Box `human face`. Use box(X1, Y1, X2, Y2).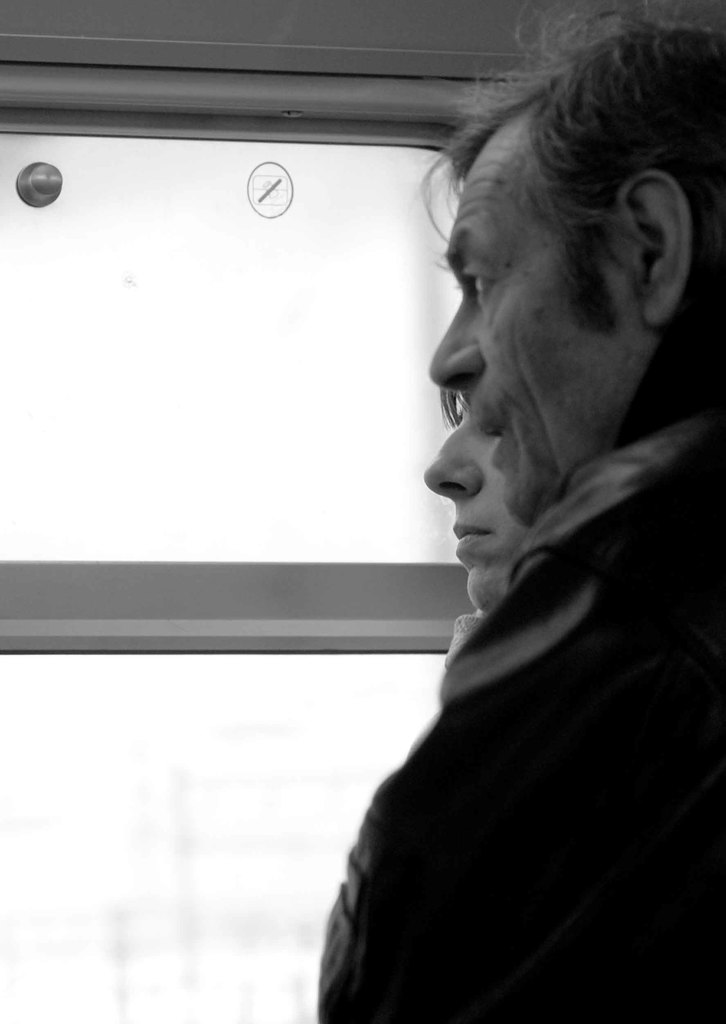
box(433, 117, 653, 521).
